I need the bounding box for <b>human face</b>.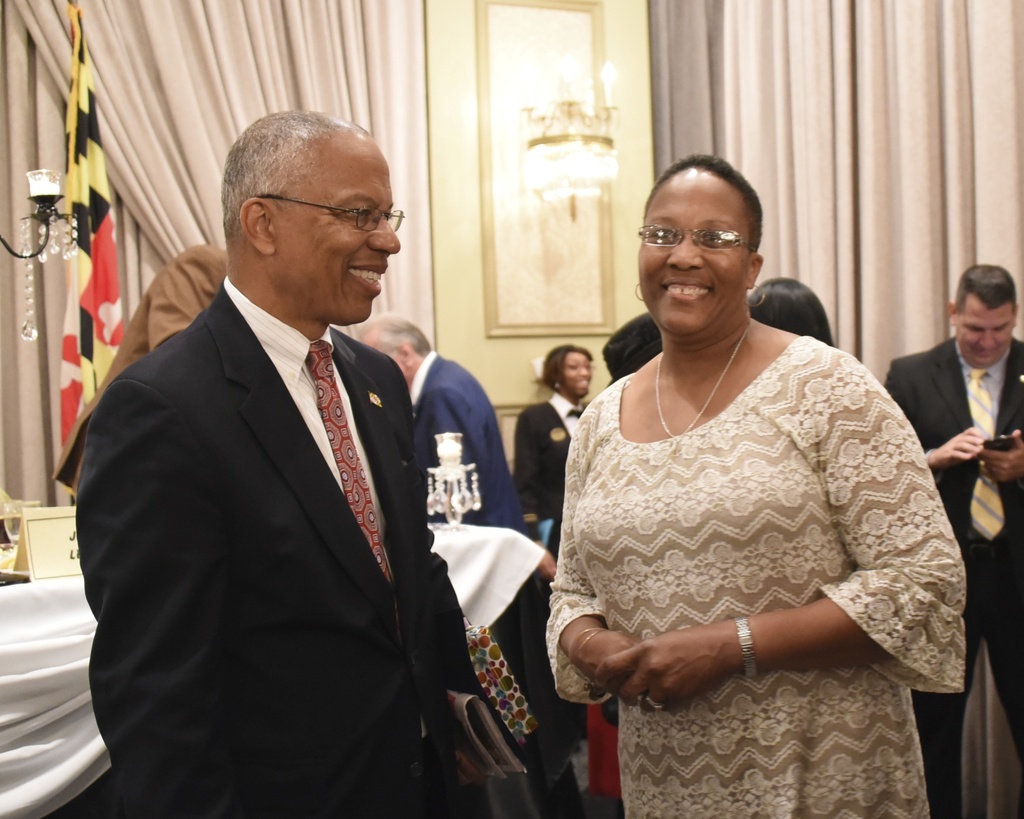
Here it is: 956:297:1014:369.
